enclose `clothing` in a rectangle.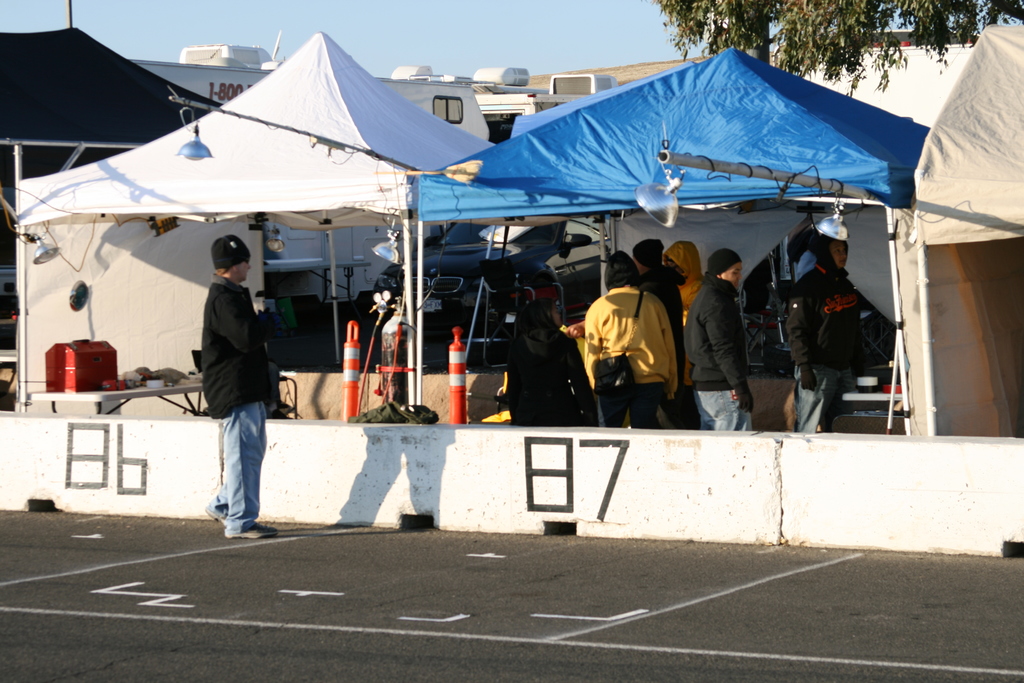
locate(201, 272, 269, 534).
